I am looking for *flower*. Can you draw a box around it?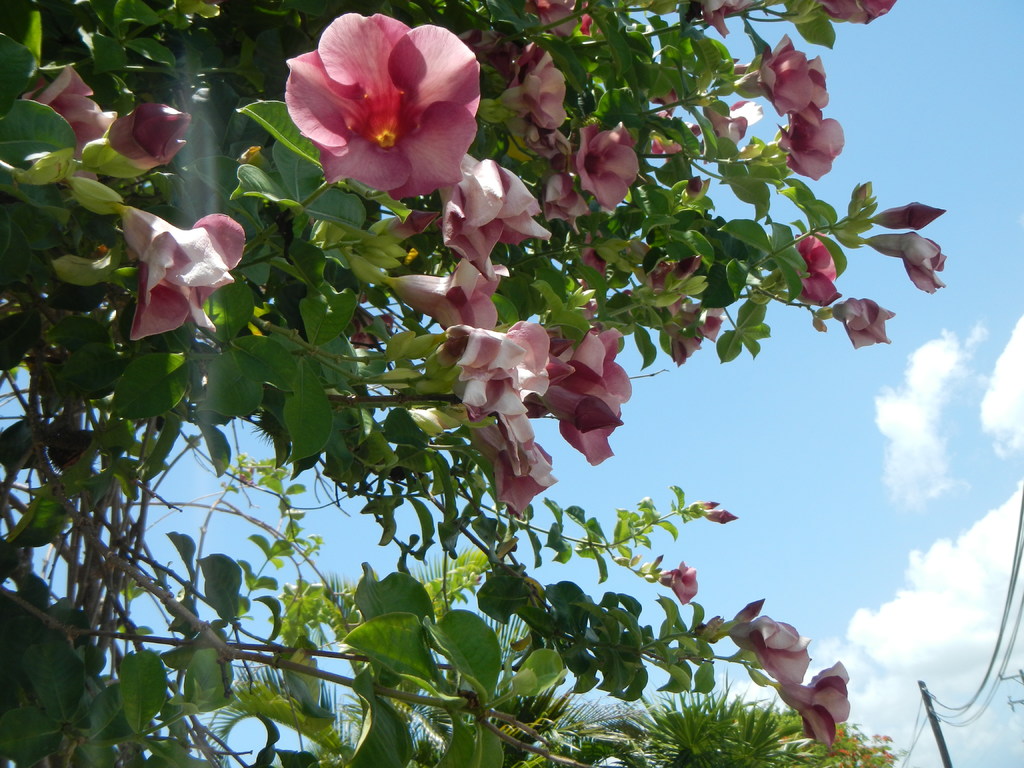
Sure, the bounding box is select_region(22, 66, 115, 184).
